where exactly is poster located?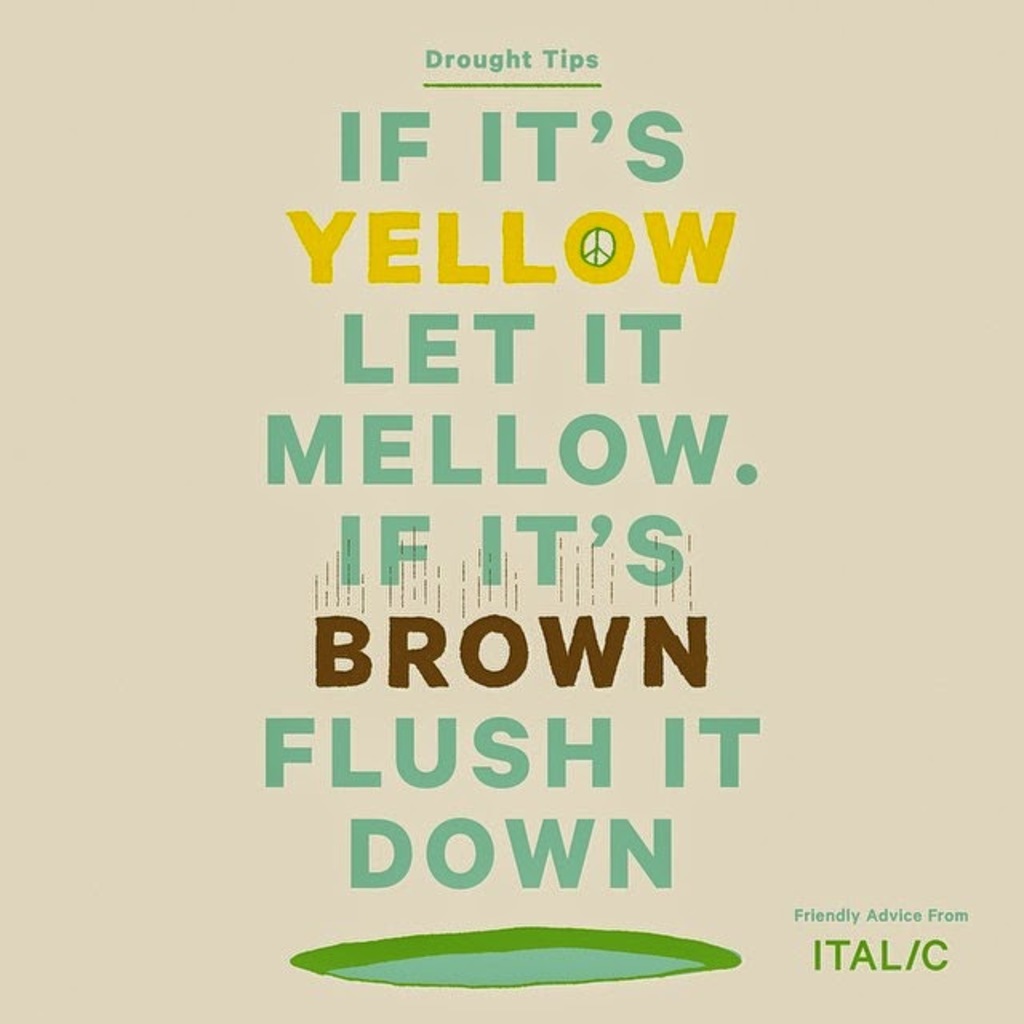
Its bounding box is {"left": 0, "top": 0, "right": 1022, "bottom": 1022}.
